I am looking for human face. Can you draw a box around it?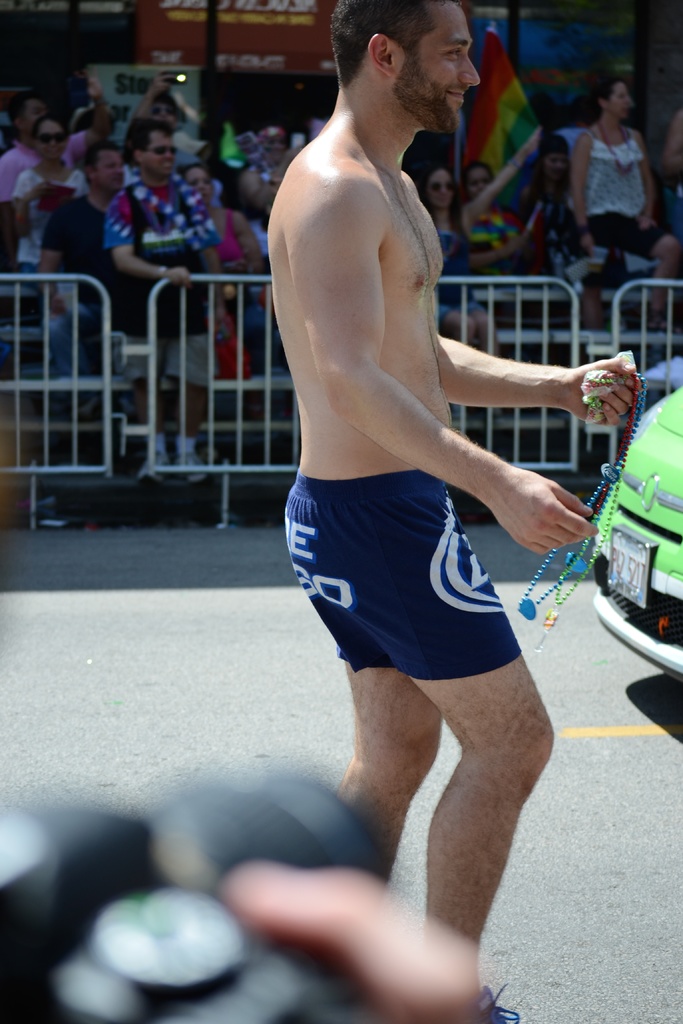
Sure, the bounding box is <box>542,148,570,188</box>.
